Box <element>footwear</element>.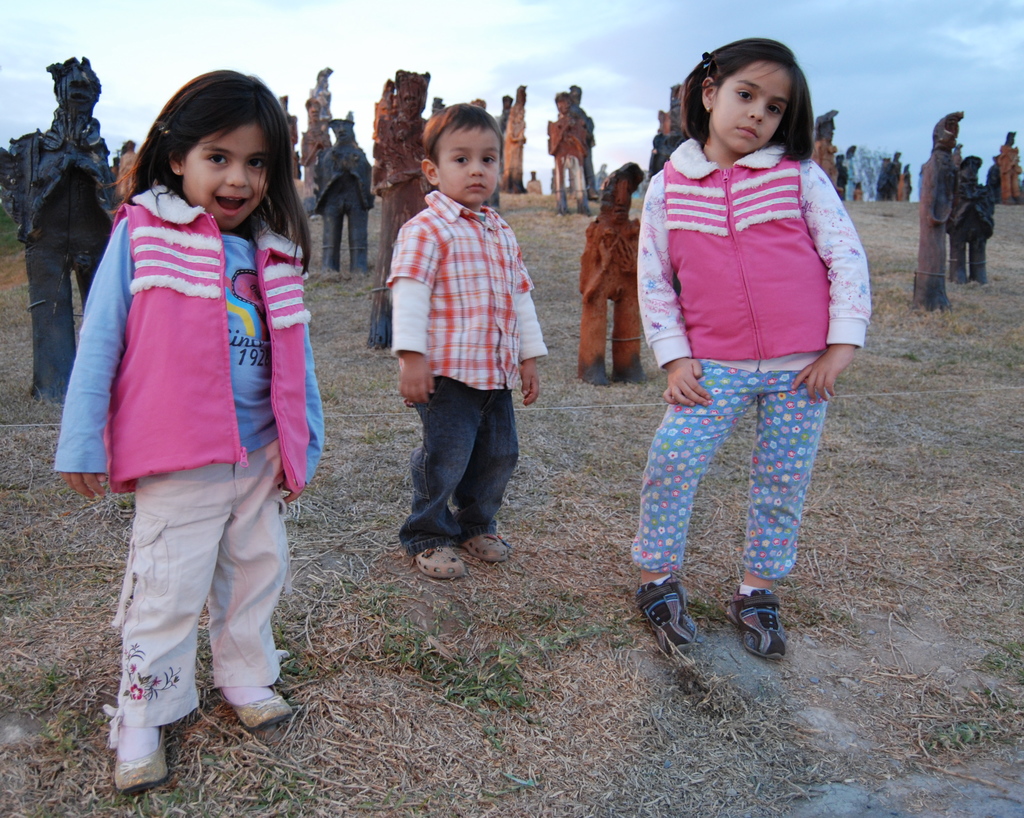
left=113, top=728, right=167, bottom=794.
